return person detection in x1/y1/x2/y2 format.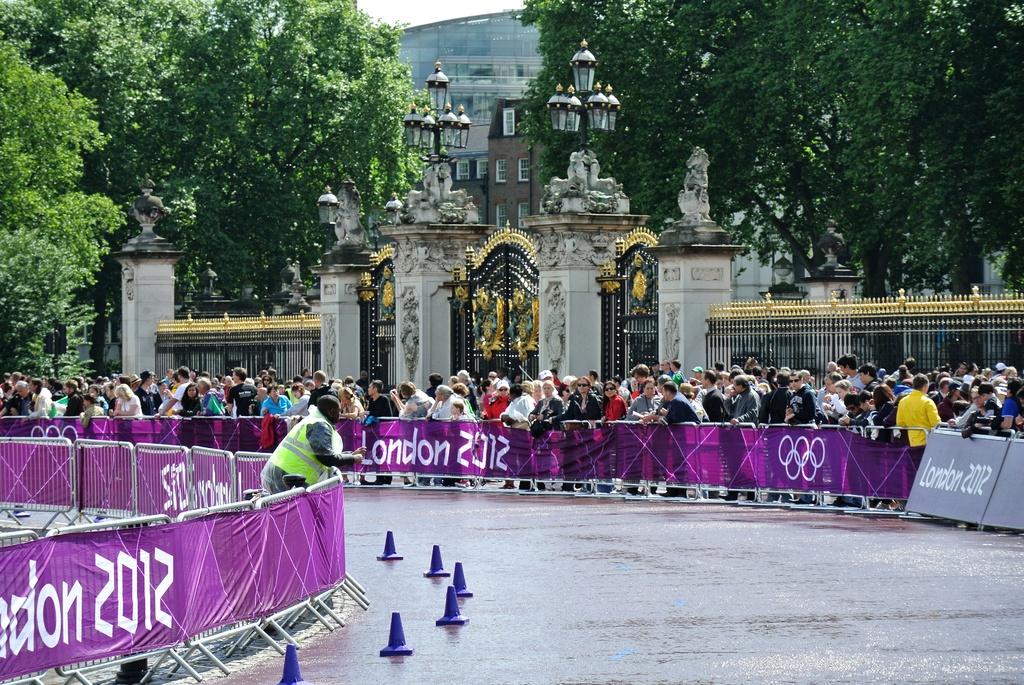
251/386/364/496.
